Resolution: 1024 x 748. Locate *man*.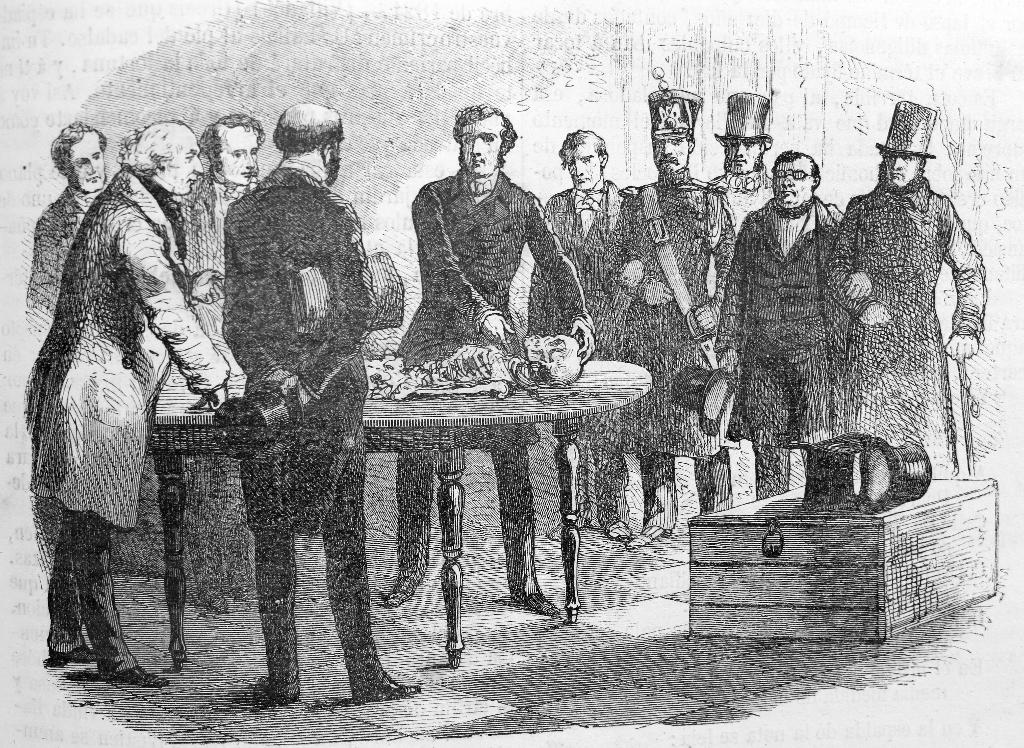
Rect(716, 150, 872, 508).
